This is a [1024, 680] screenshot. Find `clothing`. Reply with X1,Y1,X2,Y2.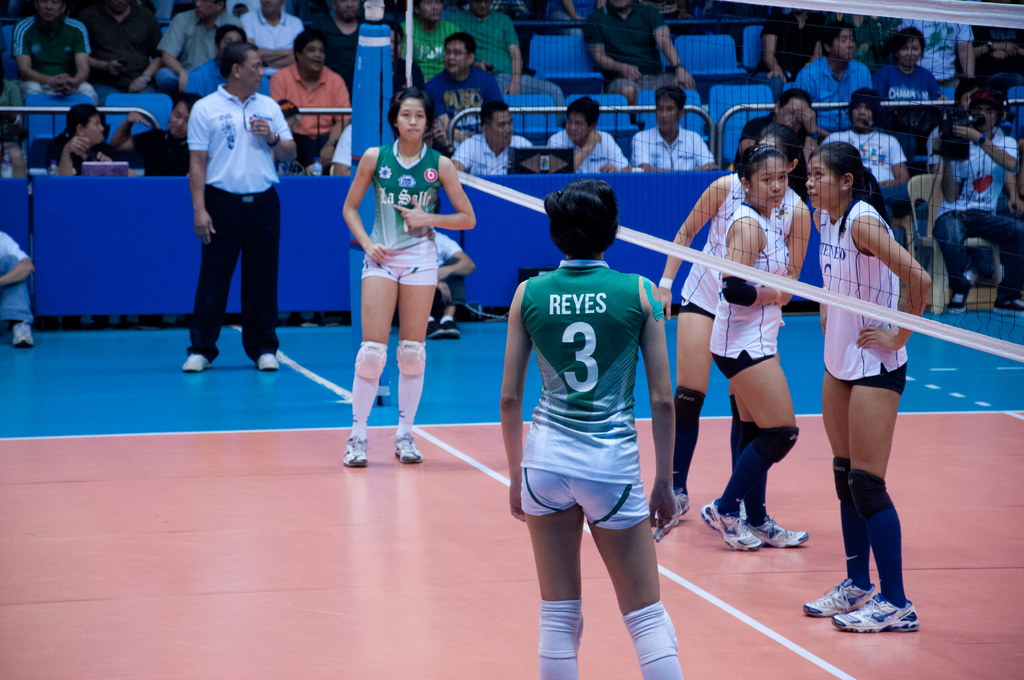
506,259,648,531.
